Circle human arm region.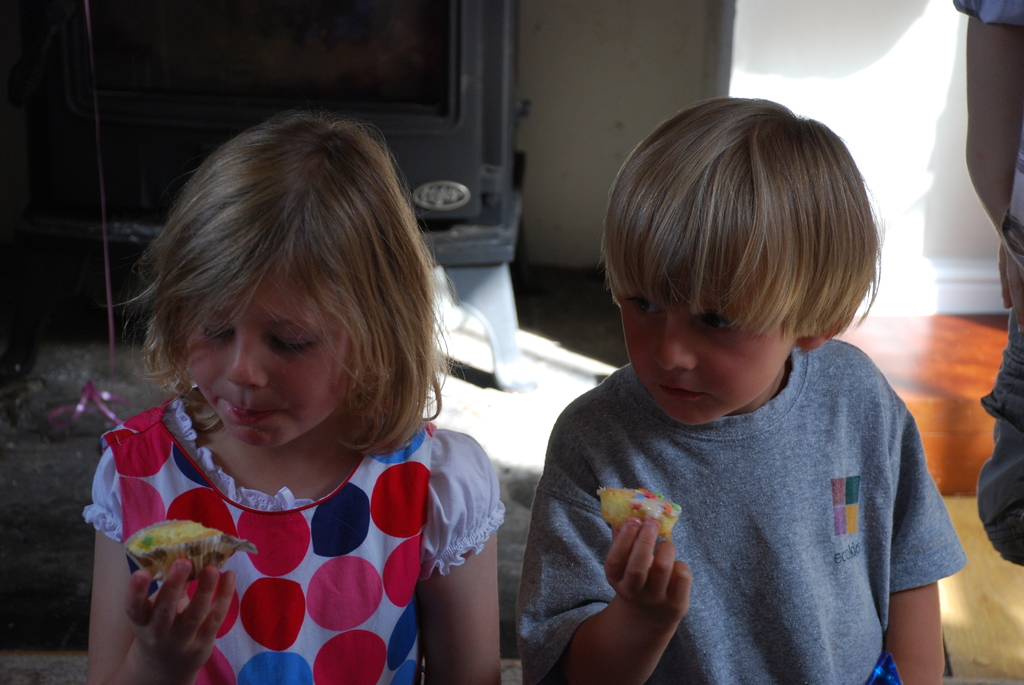
Region: (x1=871, y1=345, x2=941, y2=684).
